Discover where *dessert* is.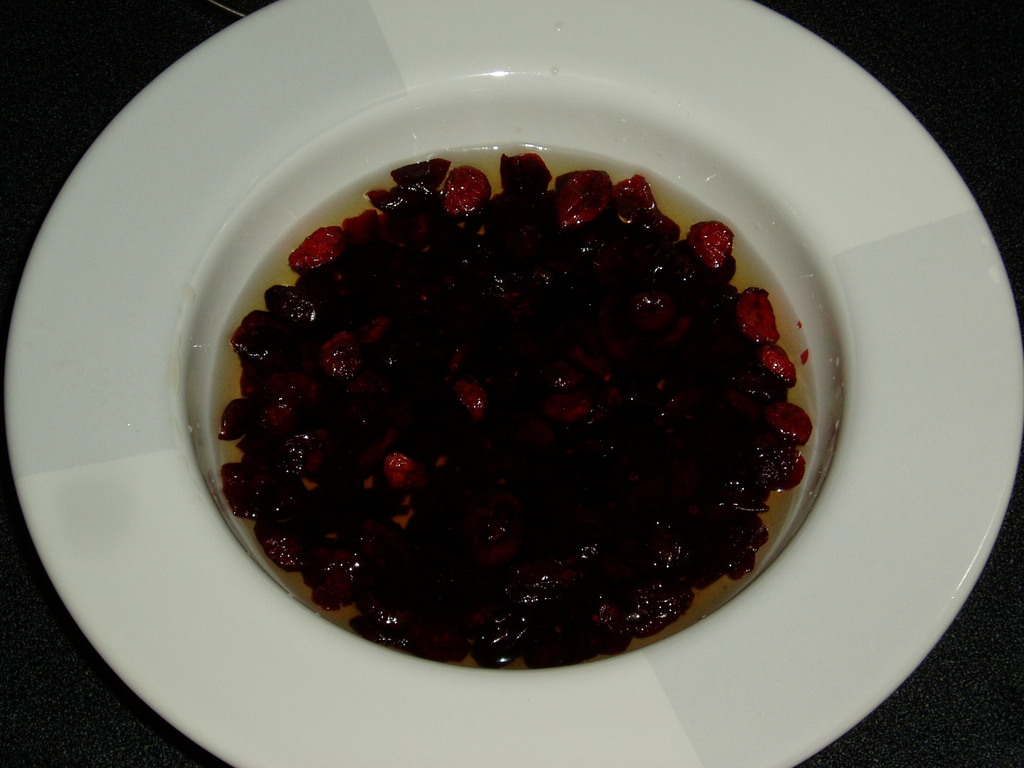
Discovered at box=[207, 148, 820, 666].
